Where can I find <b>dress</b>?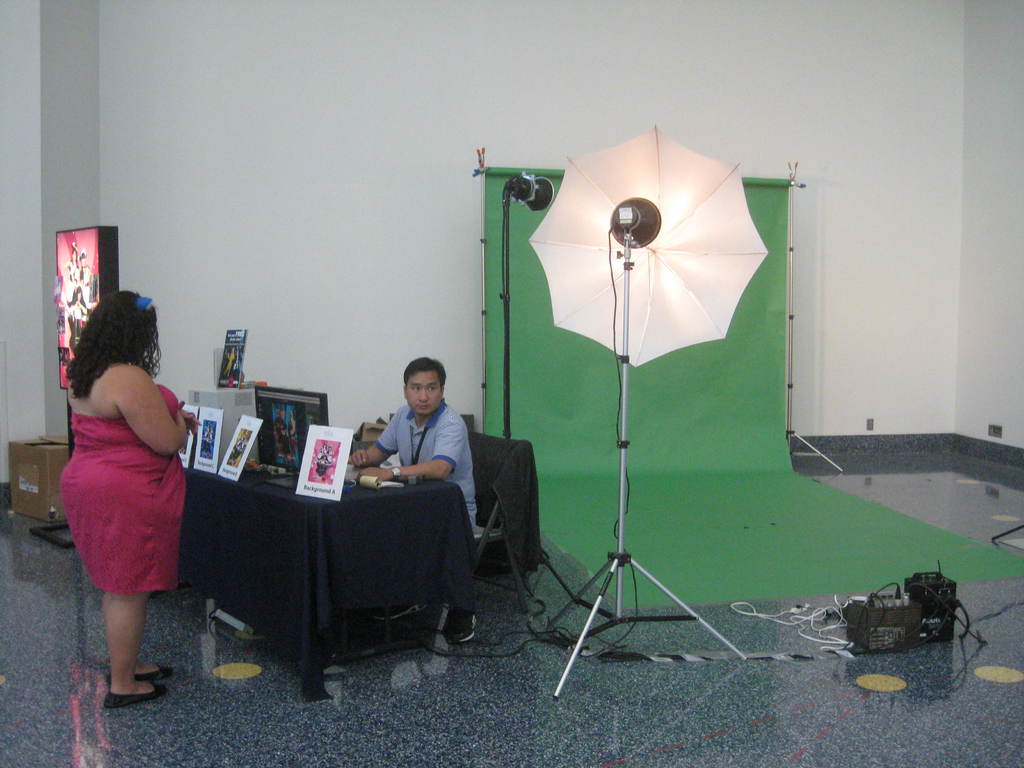
You can find it at 60, 385, 186, 590.
